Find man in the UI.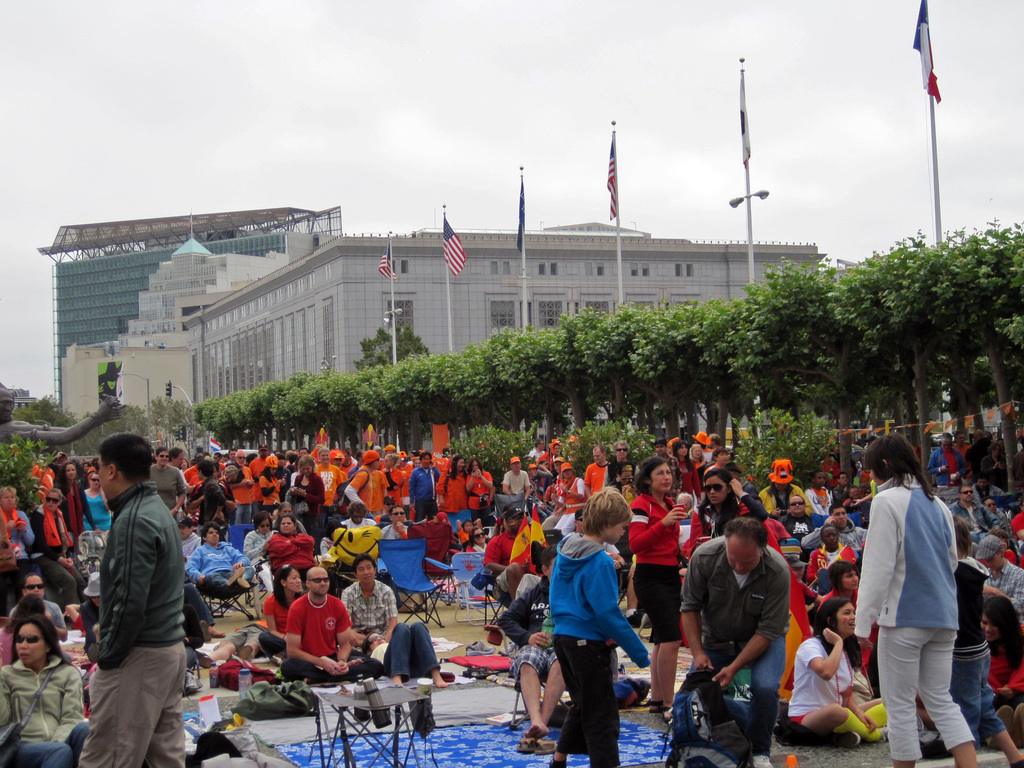
UI element at <region>730, 461, 760, 499</region>.
